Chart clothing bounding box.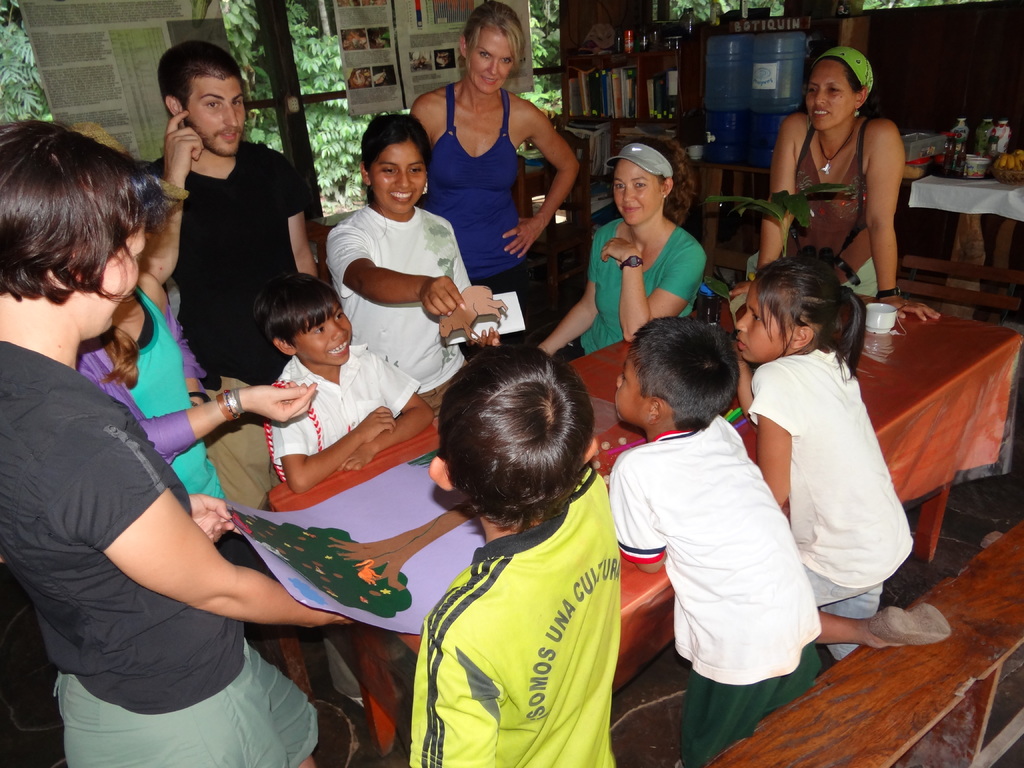
Charted: (left=144, top=156, right=313, bottom=513).
